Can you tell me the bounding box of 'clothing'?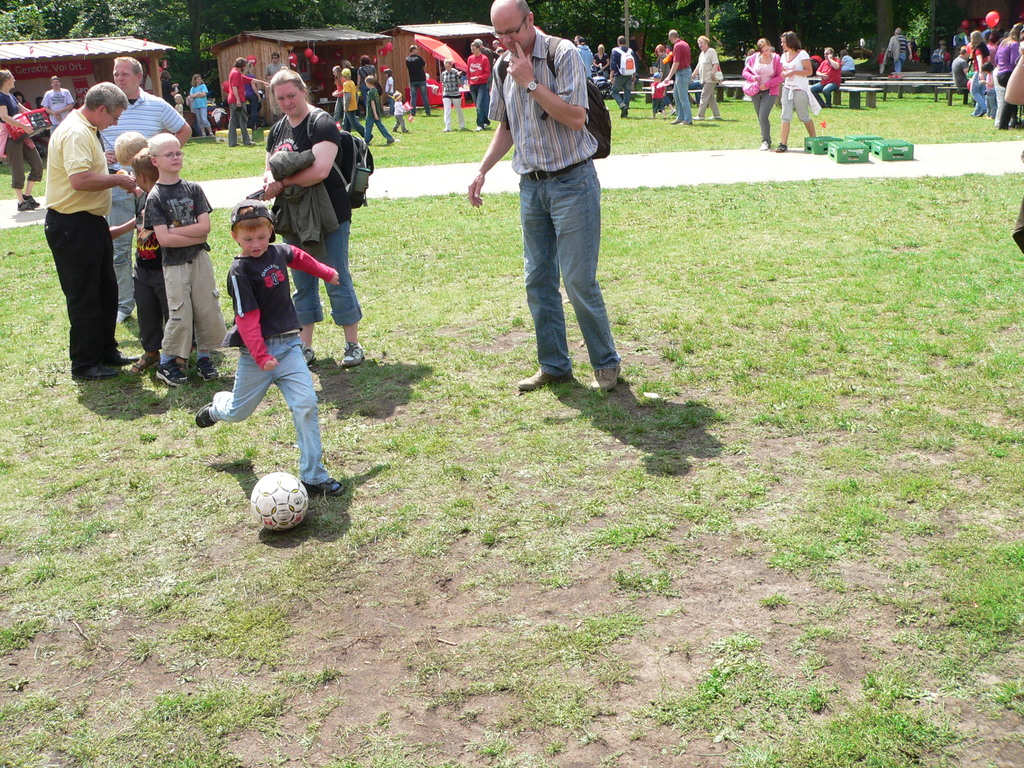
689/45/721/77.
